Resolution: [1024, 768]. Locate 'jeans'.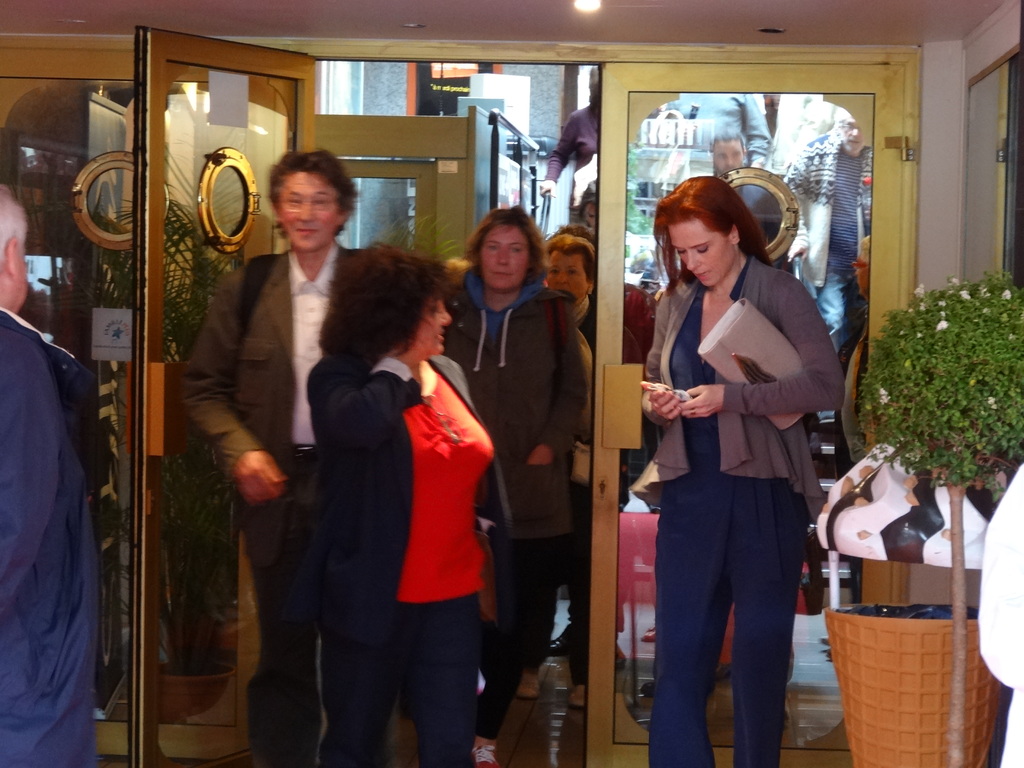
<box>649,472,824,764</box>.
